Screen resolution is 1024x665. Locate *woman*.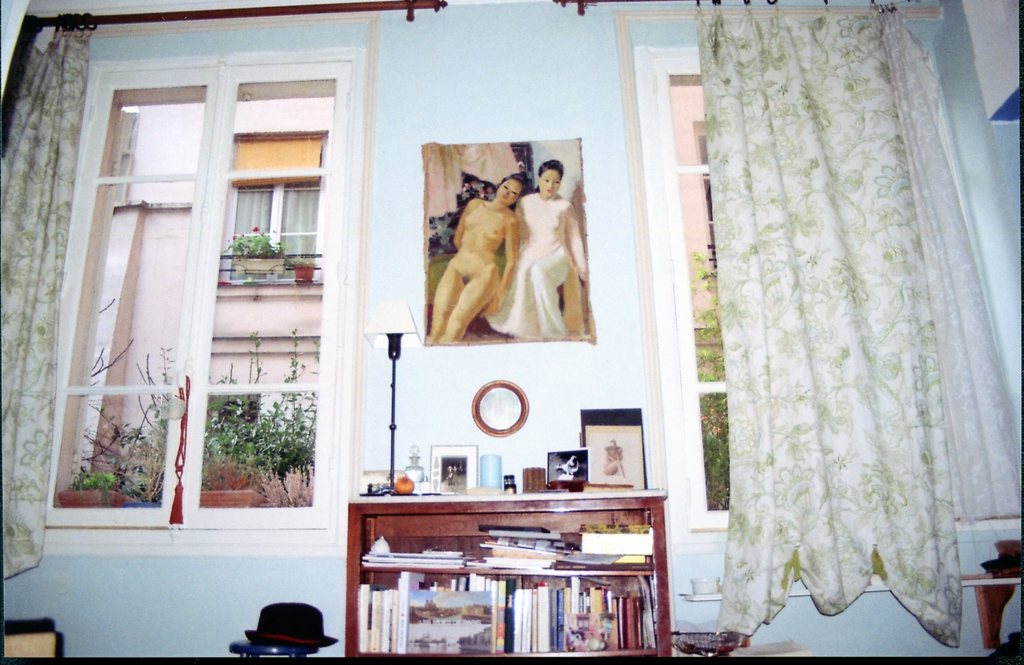
(x1=426, y1=169, x2=530, y2=348).
